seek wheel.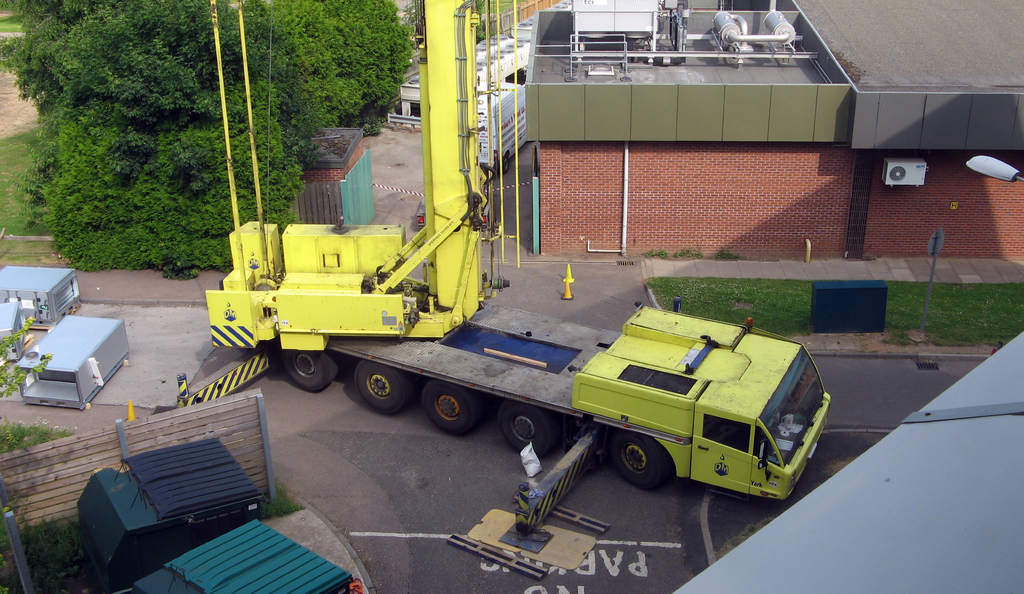
x1=284 y1=348 x2=336 y2=390.
